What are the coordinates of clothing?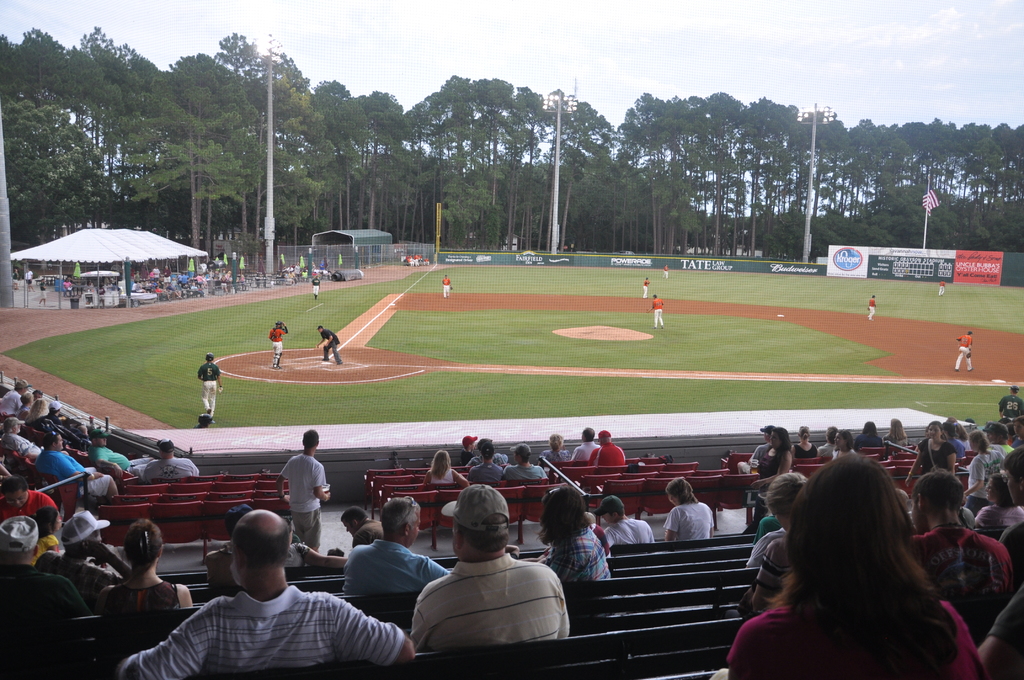
l=320, t=329, r=344, b=363.
